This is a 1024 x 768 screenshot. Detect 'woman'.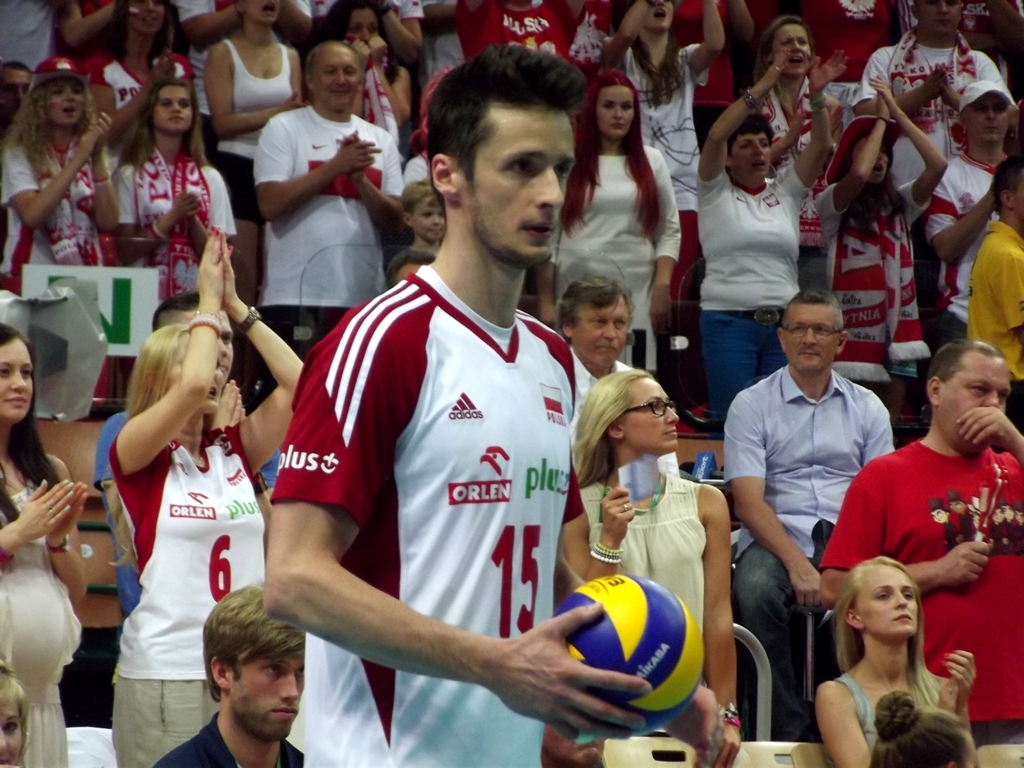
116:74:235:402.
